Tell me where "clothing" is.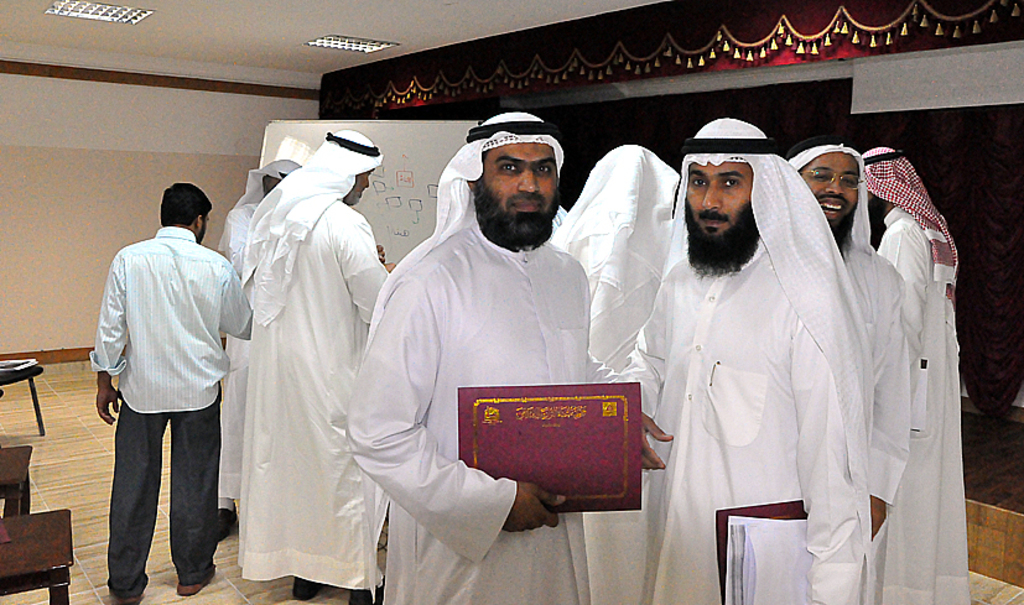
"clothing" is at [x1=837, y1=236, x2=903, y2=512].
